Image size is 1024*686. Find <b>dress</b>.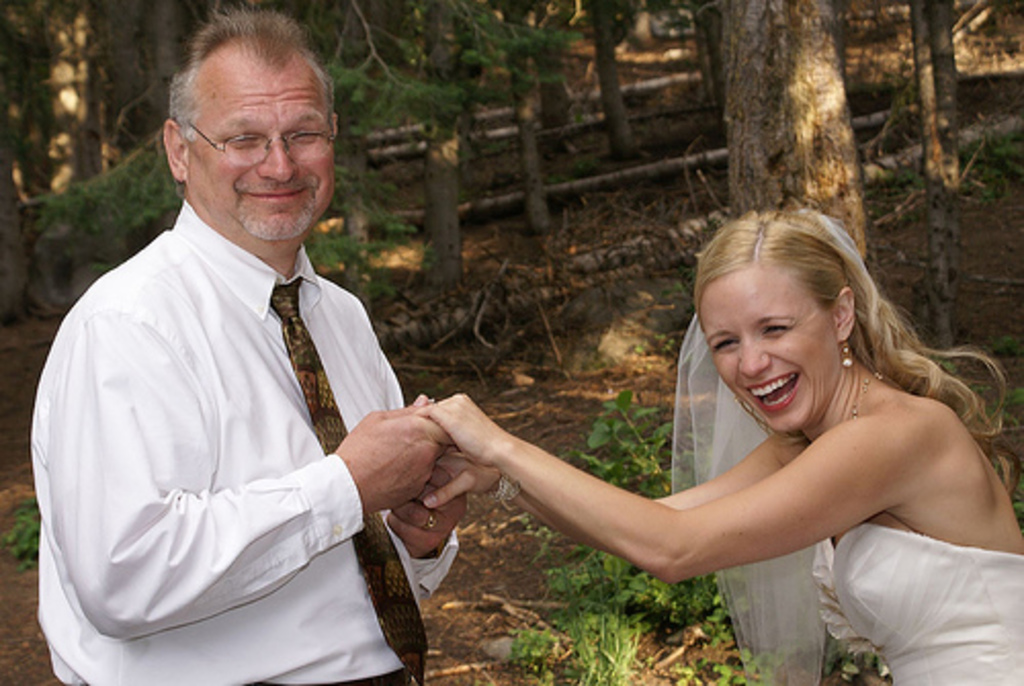
<bbox>813, 522, 1022, 684</bbox>.
